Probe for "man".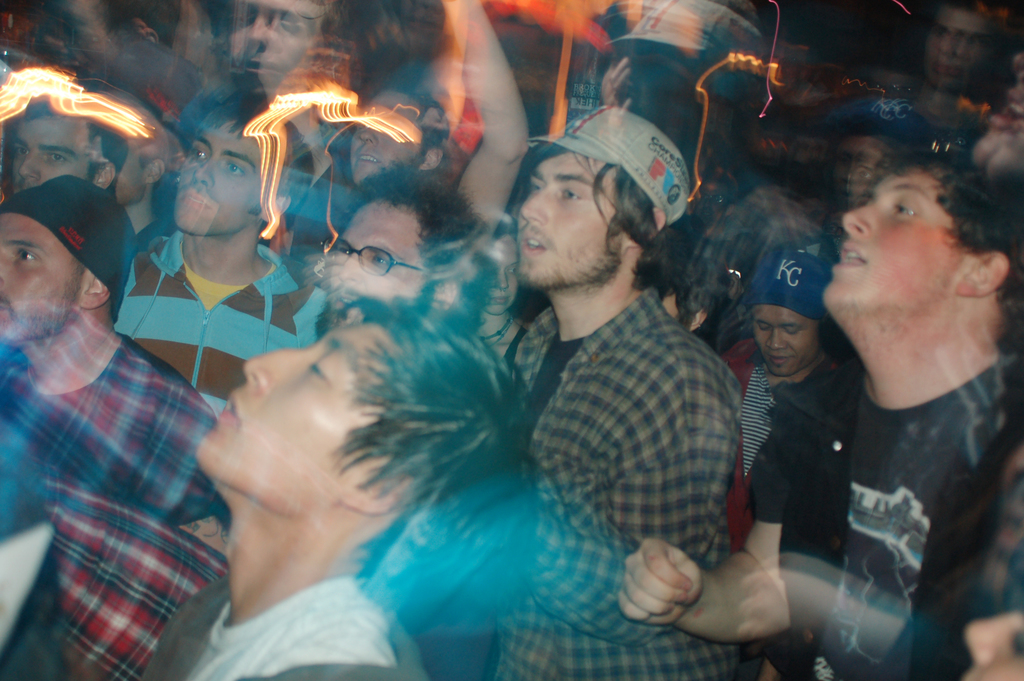
Probe result: 134,295,540,680.
